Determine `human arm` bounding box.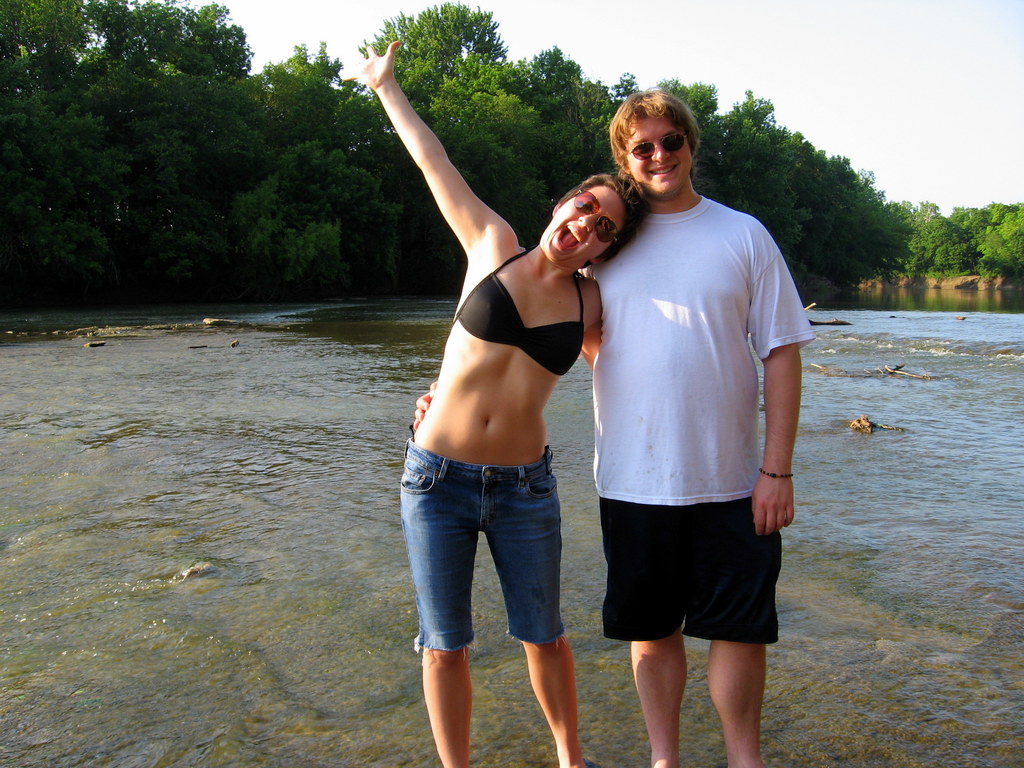
Determined: box(748, 237, 824, 544).
